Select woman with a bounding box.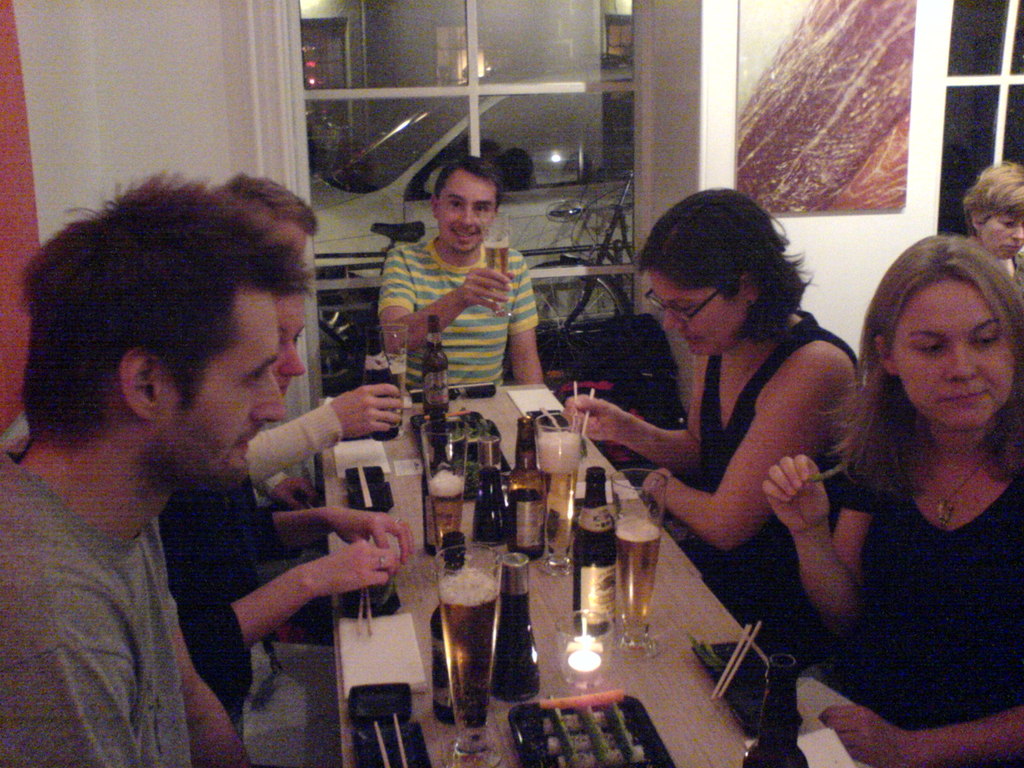
box(815, 216, 1014, 767).
